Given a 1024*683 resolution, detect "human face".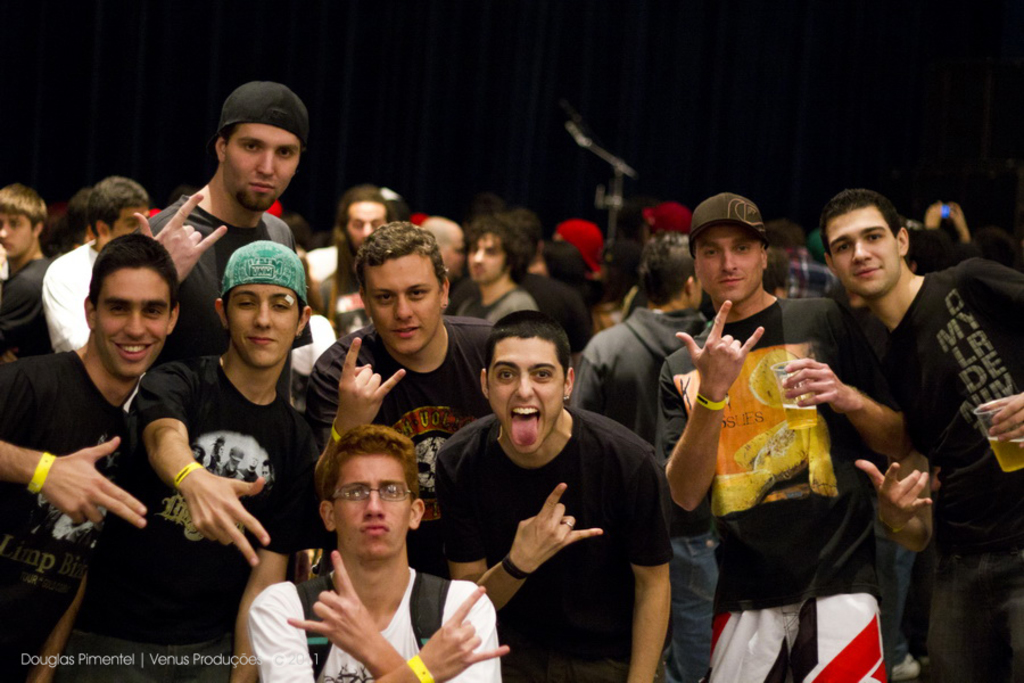
l=226, t=125, r=307, b=213.
